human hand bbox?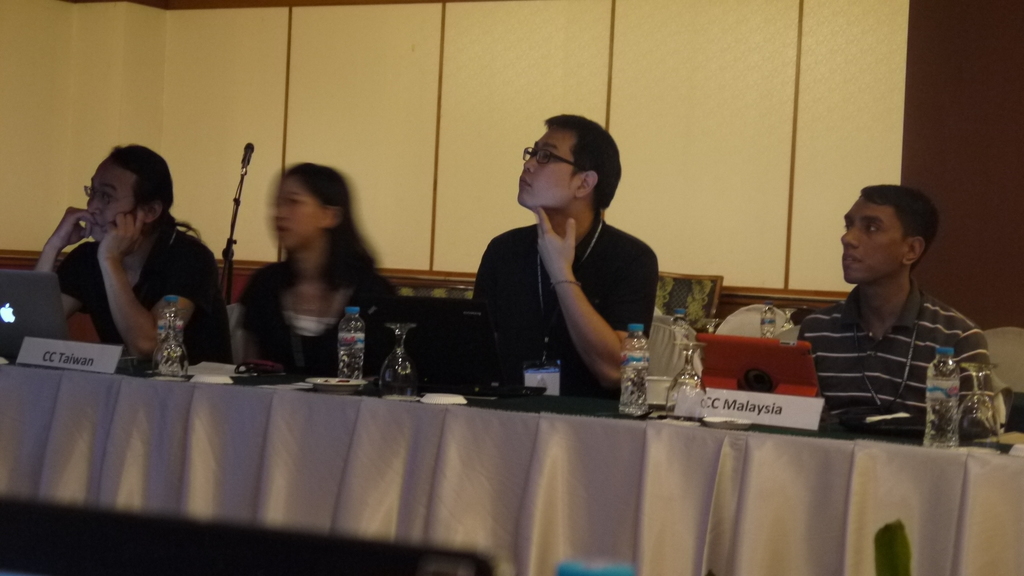
95/208/144/264
